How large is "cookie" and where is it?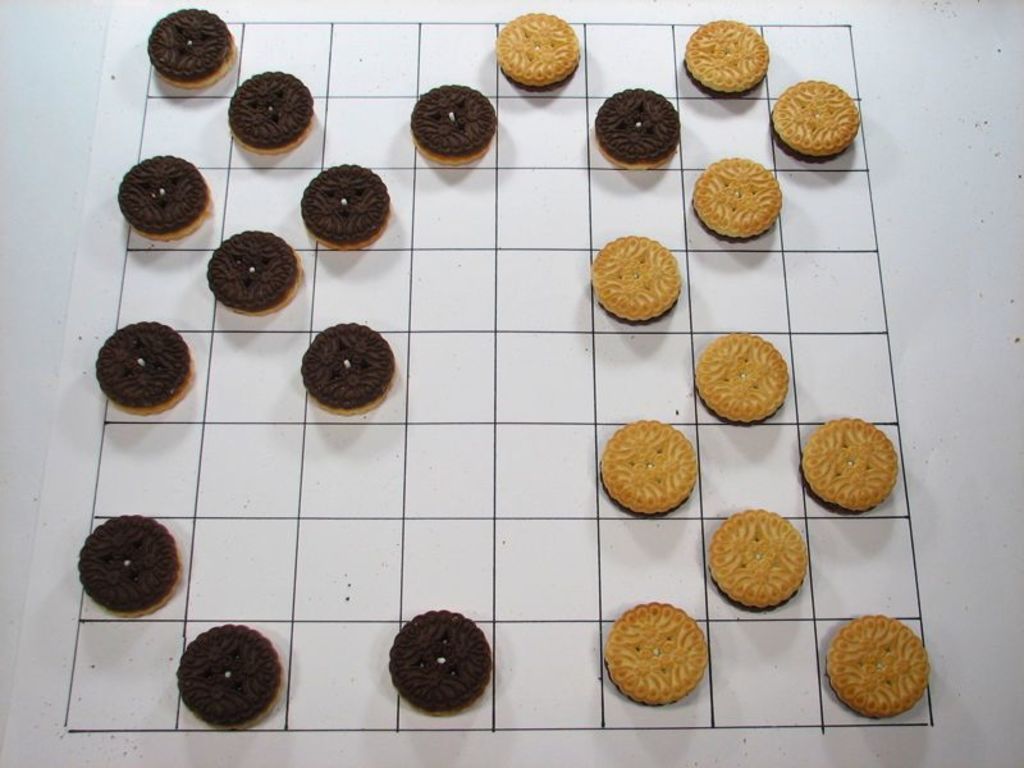
Bounding box: {"x1": 771, "y1": 77, "x2": 858, "y2": 161}.
